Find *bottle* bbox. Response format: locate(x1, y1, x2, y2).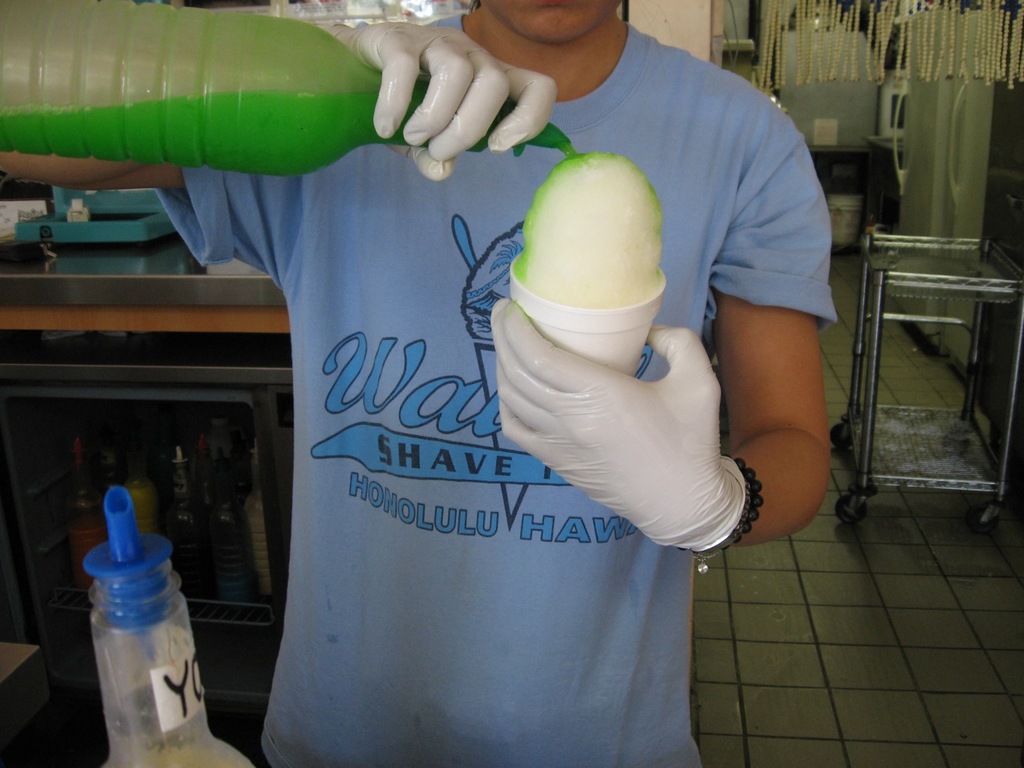
locate(0, 0, 575, 184).
